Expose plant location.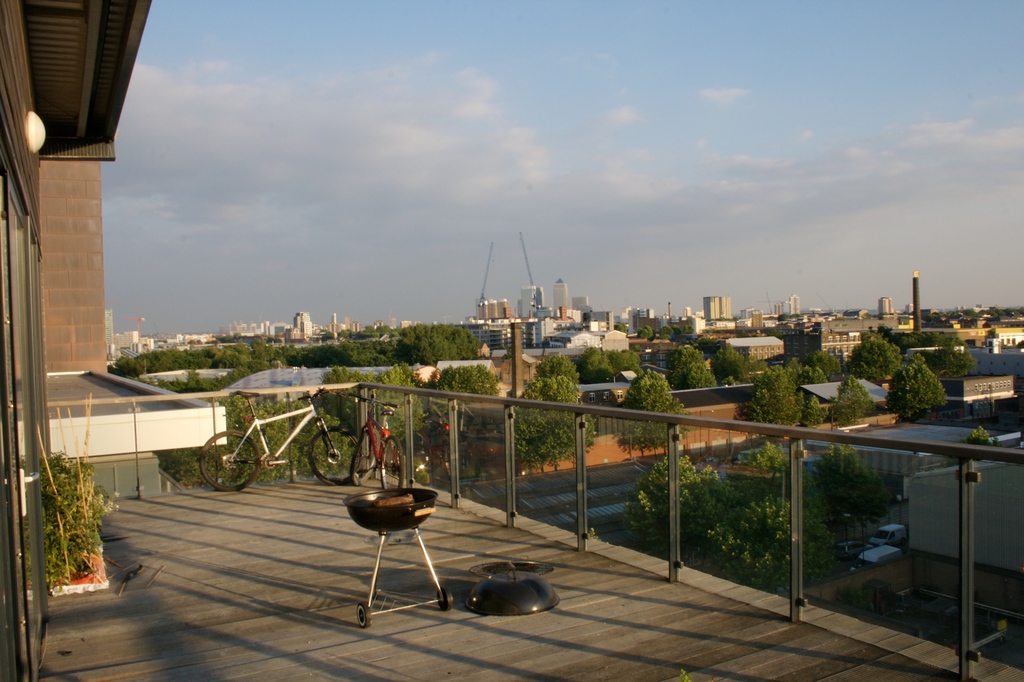
Exposed at BBox(787, 566, 927, 645).
